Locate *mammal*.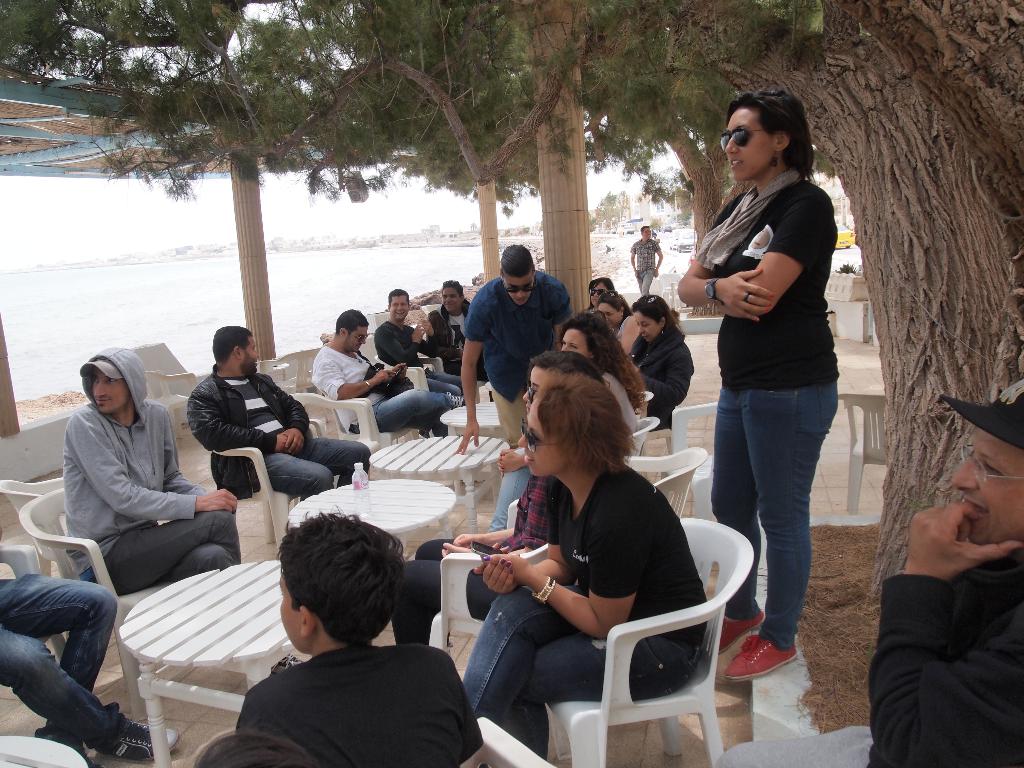
Bounding box: {"left": 713, "top": 384, "right": 1023, "bottom": 767}.
